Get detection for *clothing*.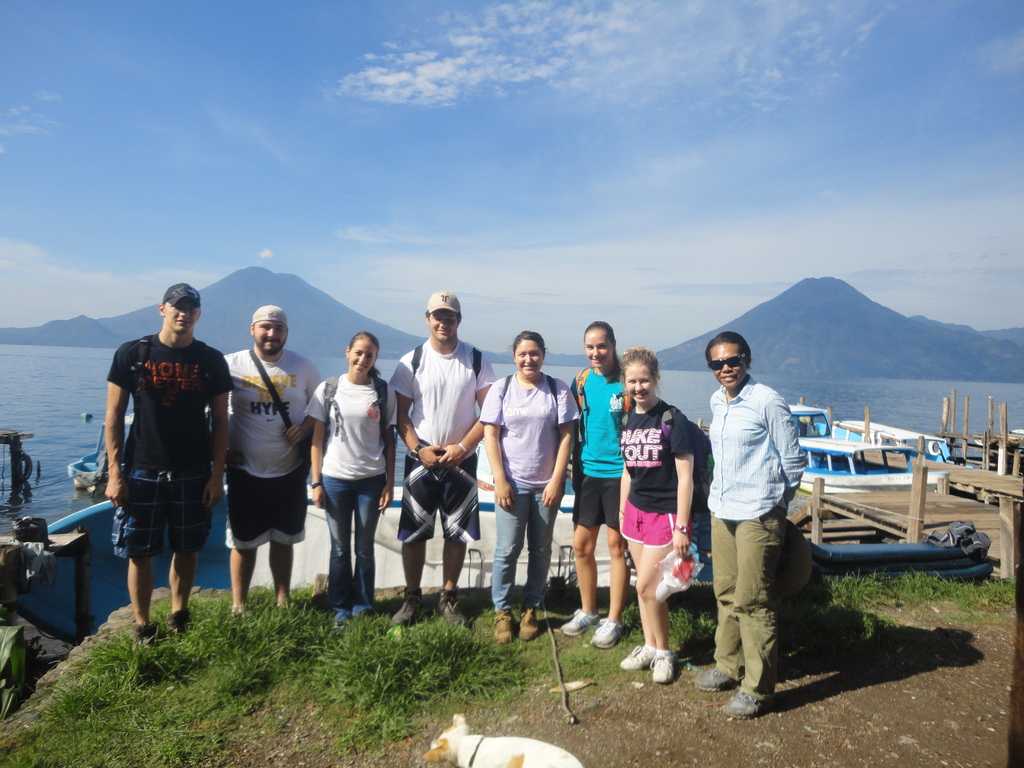
Detection: box(217, 343, 317, 550).
